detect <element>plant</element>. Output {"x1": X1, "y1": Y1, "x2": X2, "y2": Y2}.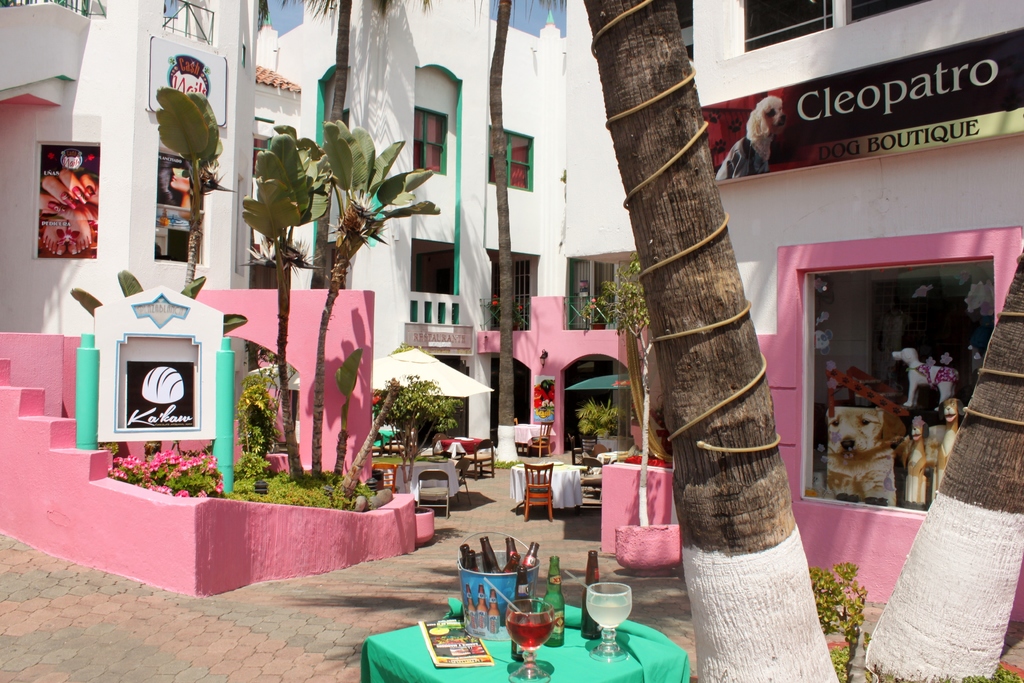
{"x1": 575, "y1": 395, "x2": 622, "y2": 439}.
